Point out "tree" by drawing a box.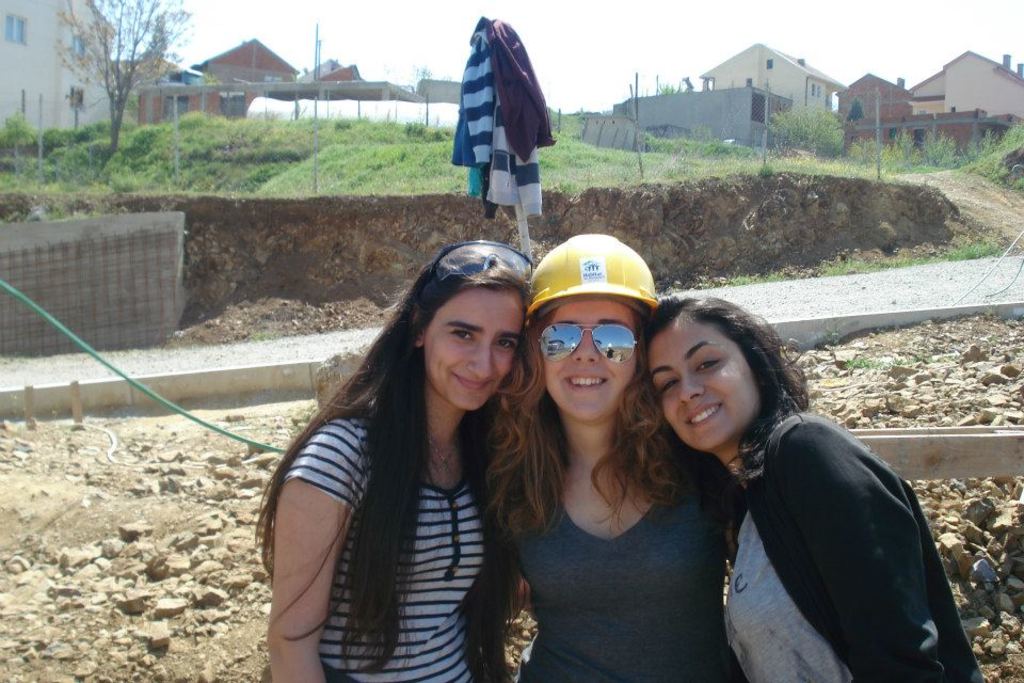
882 122 964 179.
